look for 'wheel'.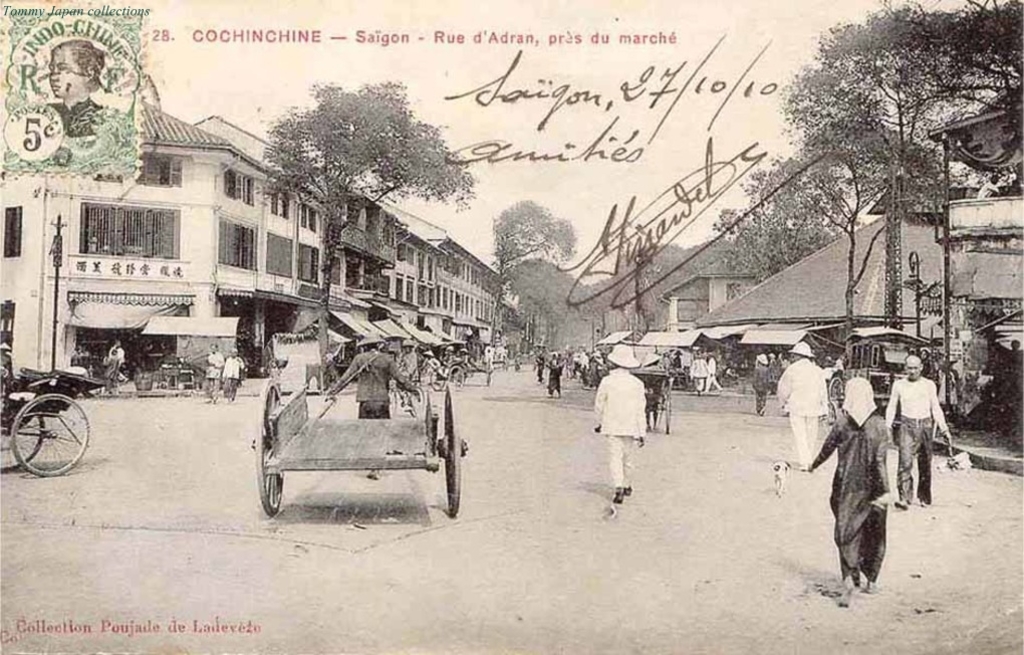
Found: [x1=253, y1=378, x2=281, y2=512].
